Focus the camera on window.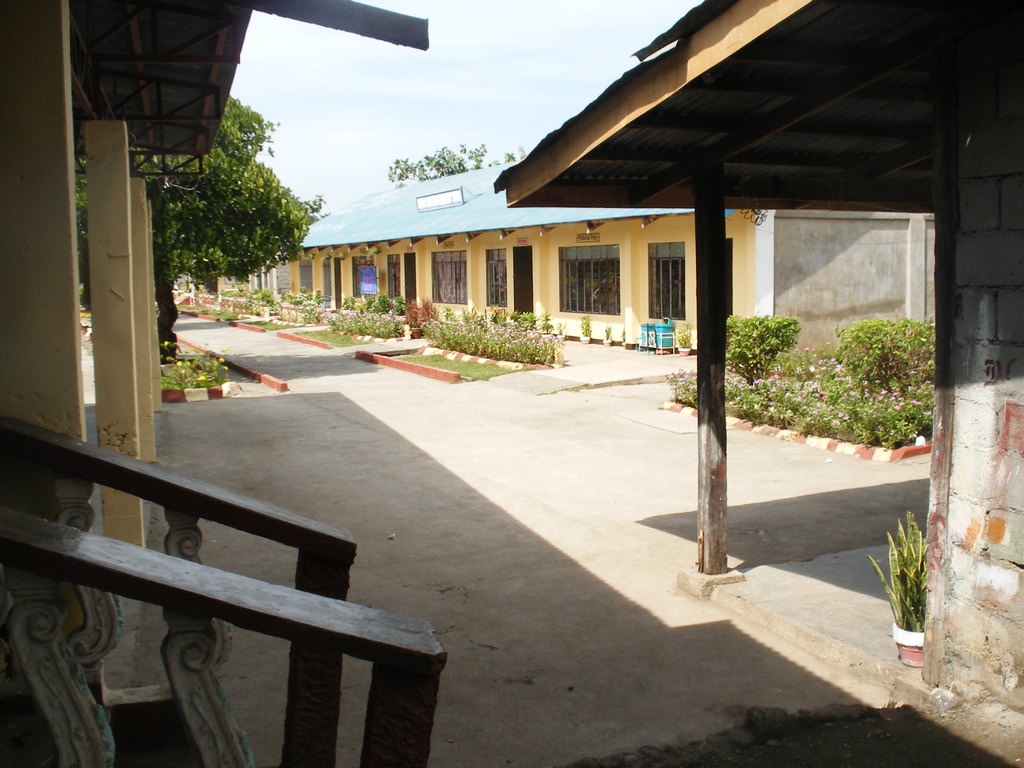
Focus region: (x1=431, y1=244, x2=471, y2=307).
